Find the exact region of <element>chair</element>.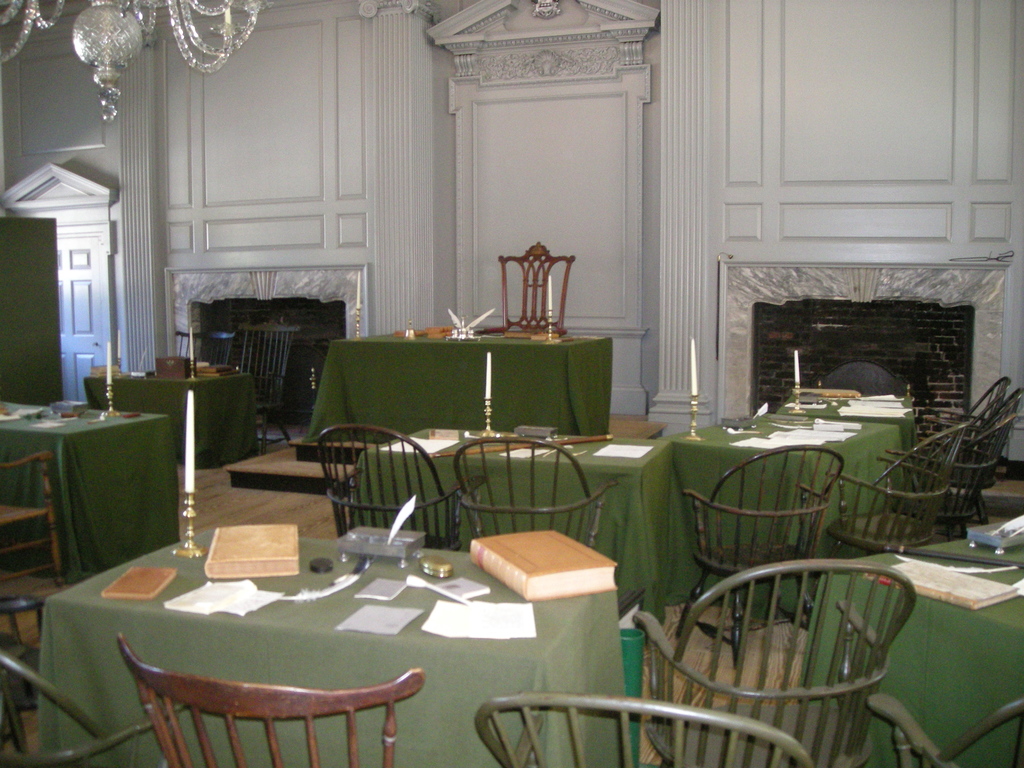
Exact region: 0:595:50:762.
